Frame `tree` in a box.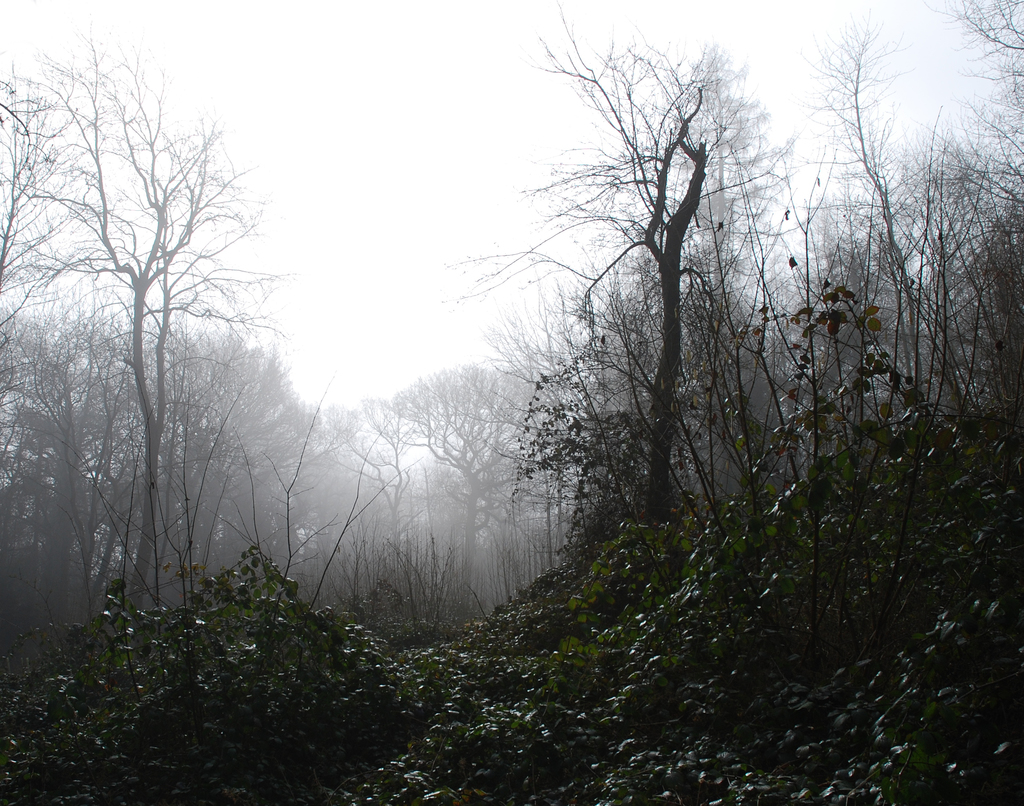
detection(785, 201, 881, 423).
